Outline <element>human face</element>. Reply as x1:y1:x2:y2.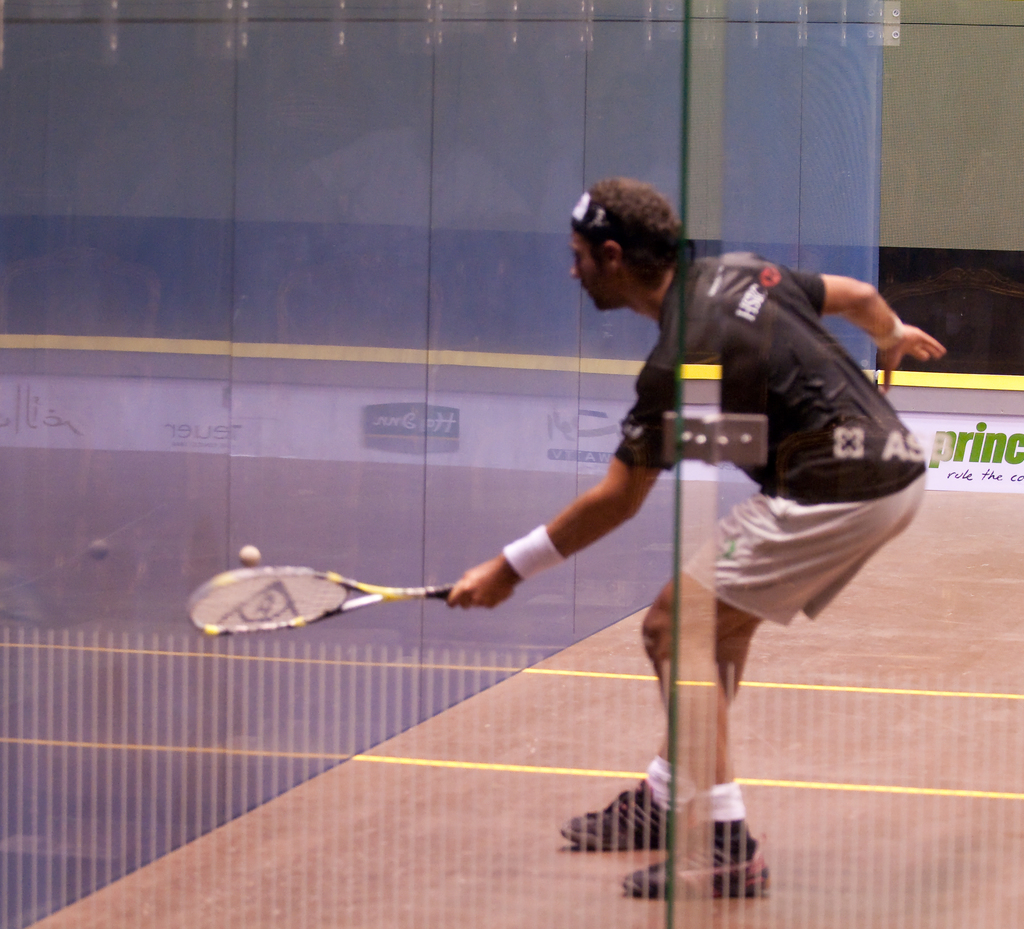
570:225:617:311.
